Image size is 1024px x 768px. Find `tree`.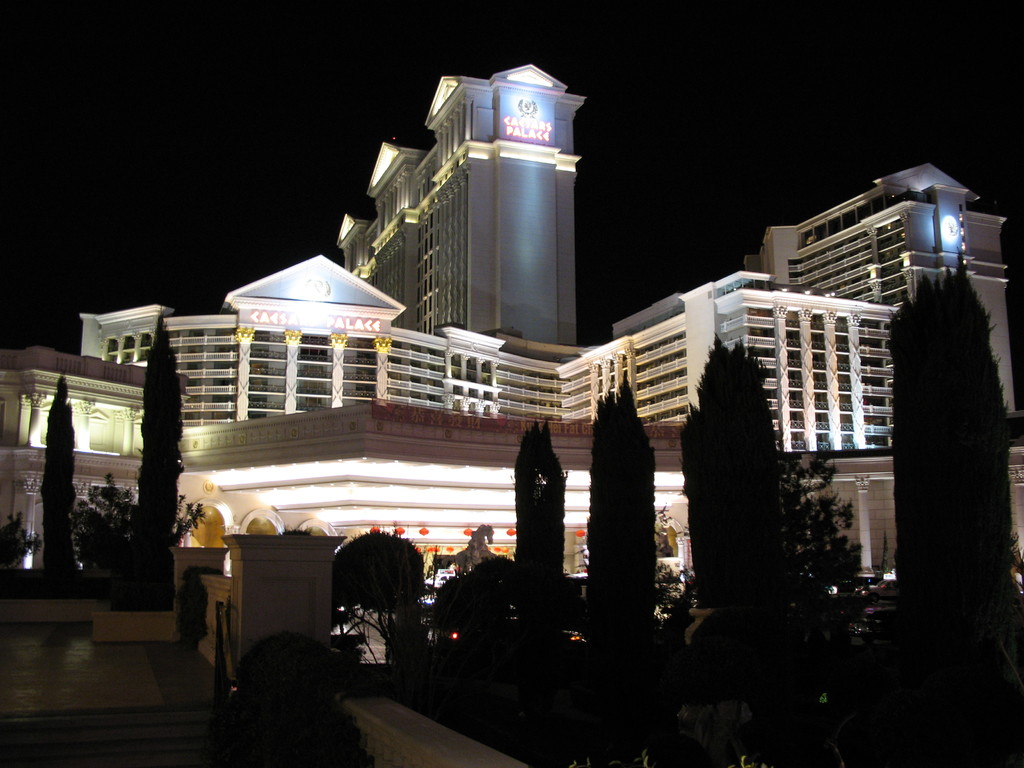
bbox=[887, 248, 1023, 767].
